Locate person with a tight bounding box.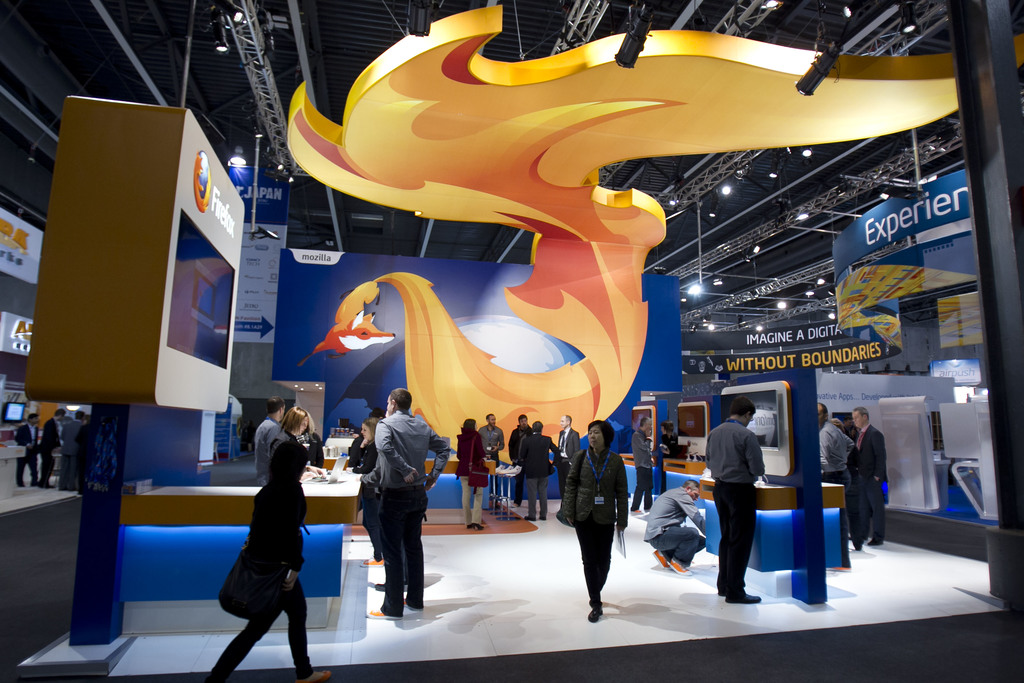
bbox=(703, 399, 768, 607).
